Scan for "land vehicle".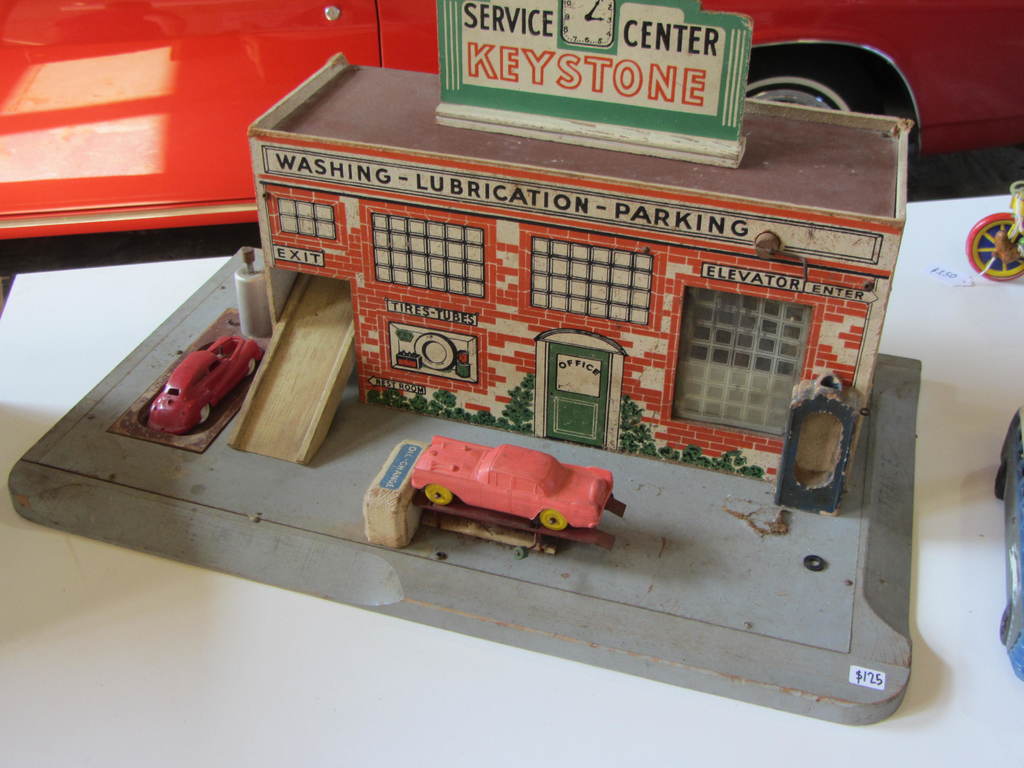
Scan result: box(148, 336, 263, 431).
